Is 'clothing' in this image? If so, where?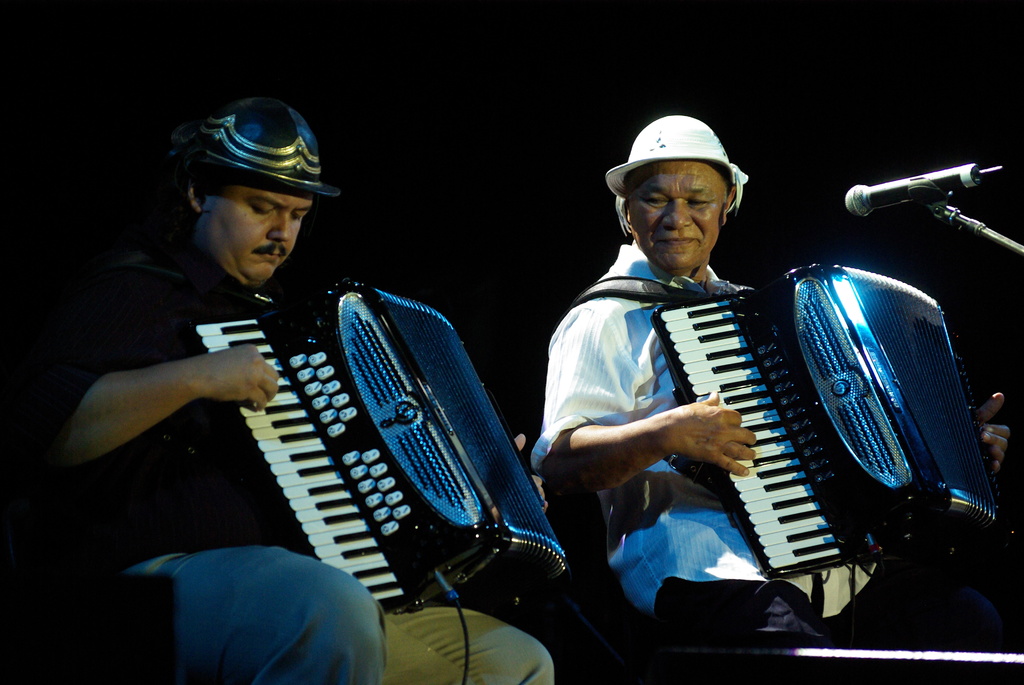
Yes, at {"x1": 520, "y1": 232, "x2": 1012, "y2": 654}.
